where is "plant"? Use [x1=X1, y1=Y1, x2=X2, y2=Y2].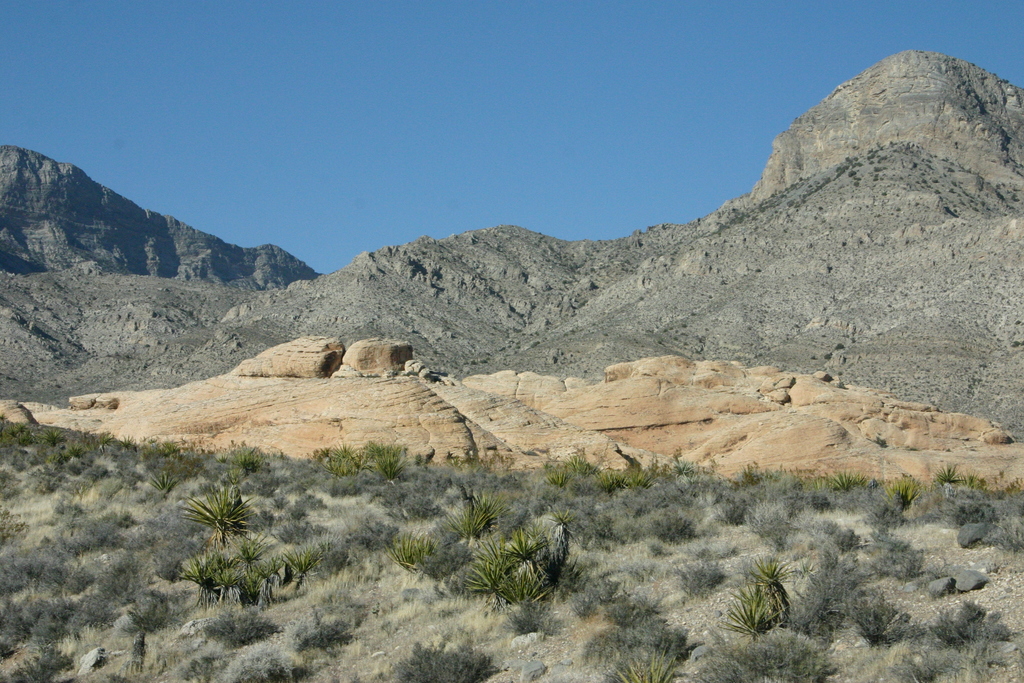
[x1=116, y1=436, x2=138, y2=454].
